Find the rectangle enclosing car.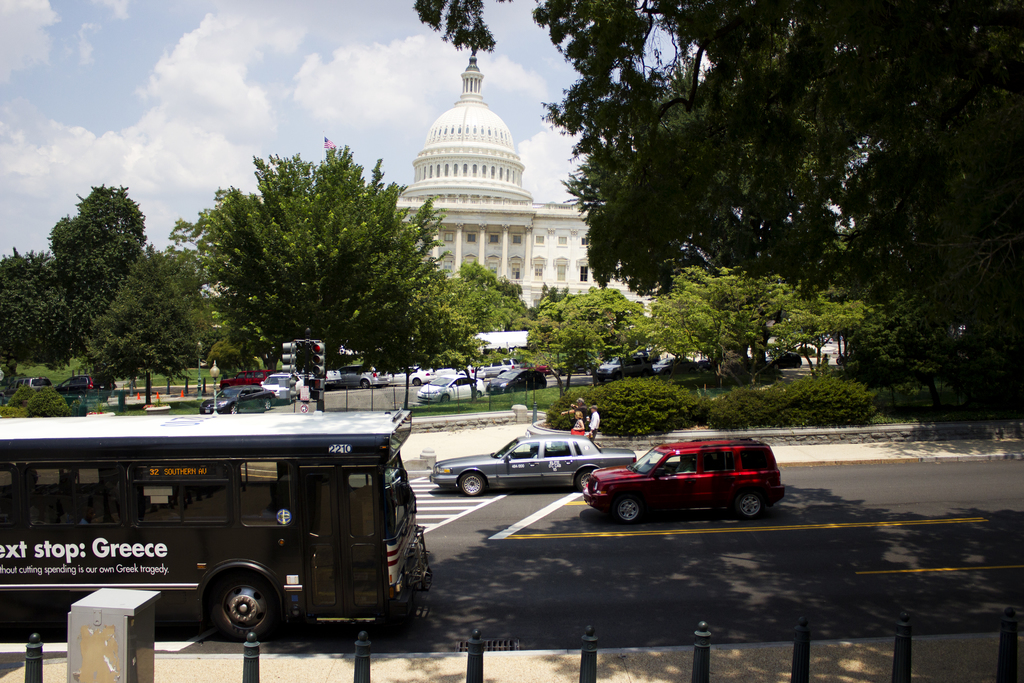
Rect(386, 366, 436, 384).
